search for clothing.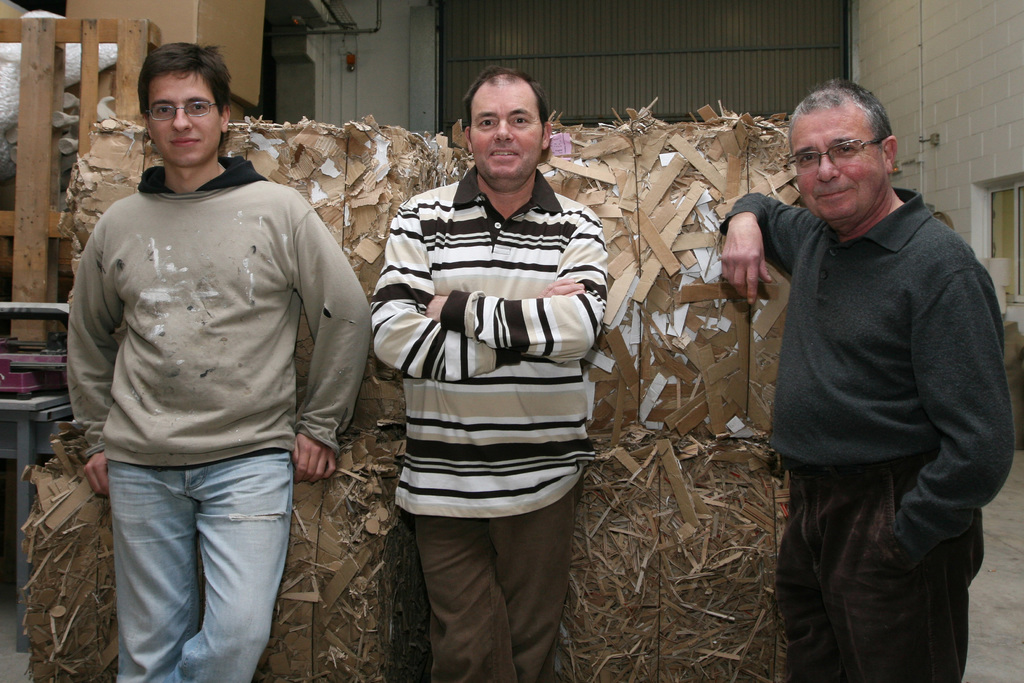
Found at {"left": 369, "top": 161, "right": 609, "bottom": 520}.
